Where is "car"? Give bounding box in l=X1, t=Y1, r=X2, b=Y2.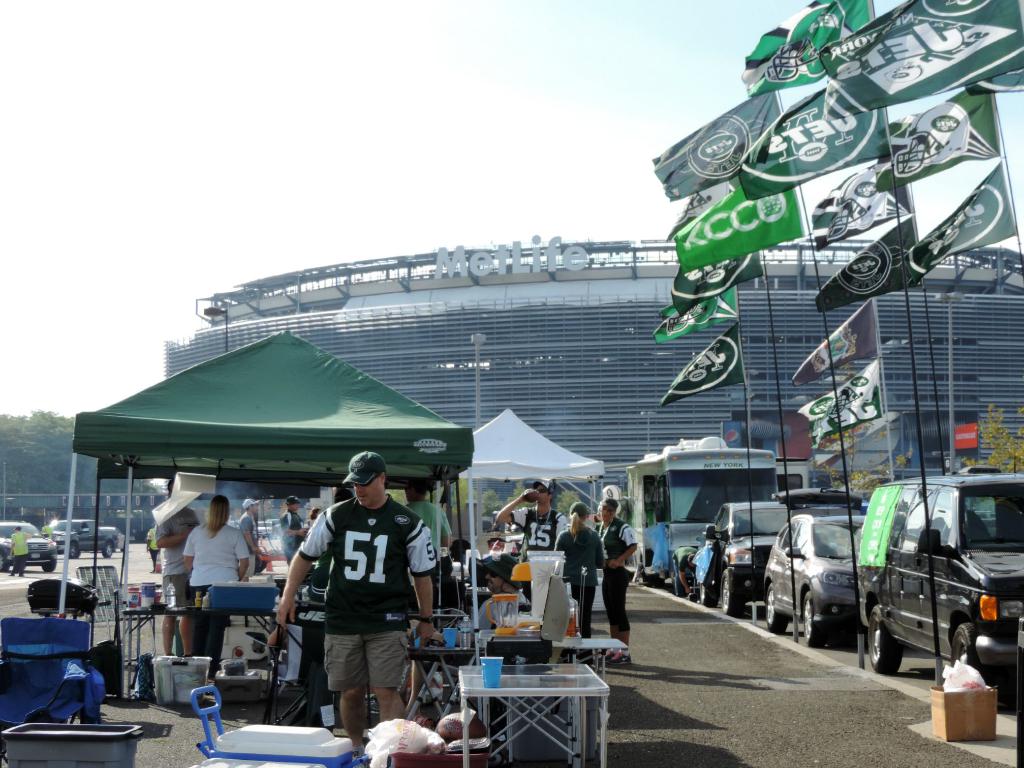
l=0, t=521, r=52, b=574.
